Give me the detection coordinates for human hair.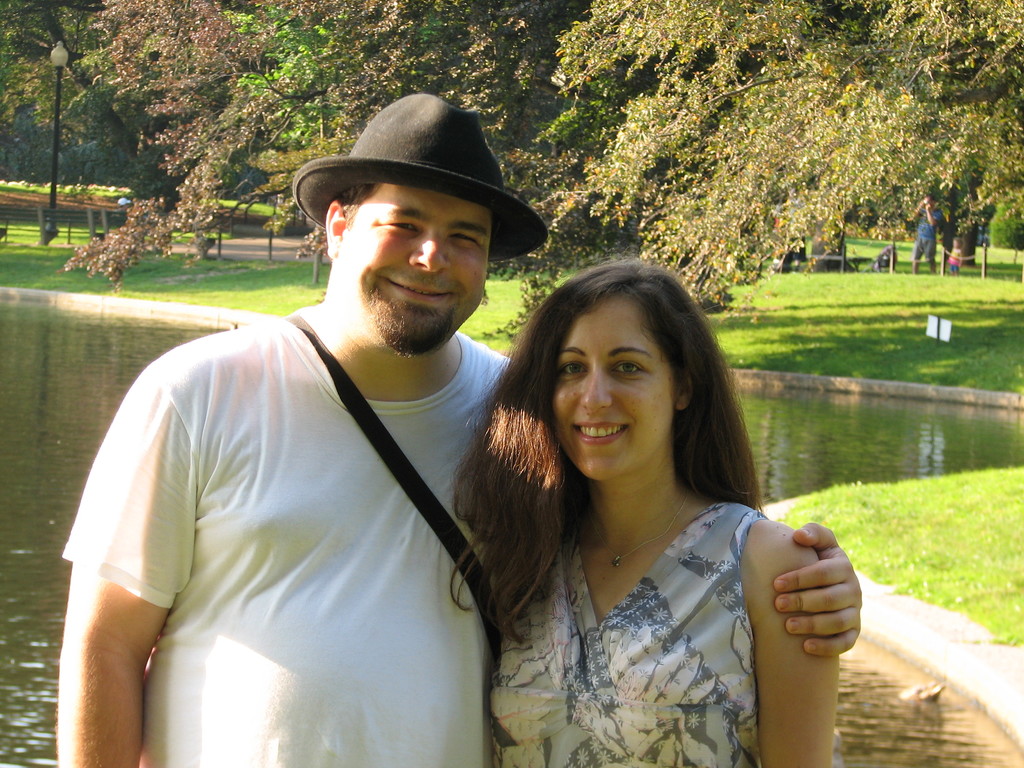
box(330, 179, 386, 241).
